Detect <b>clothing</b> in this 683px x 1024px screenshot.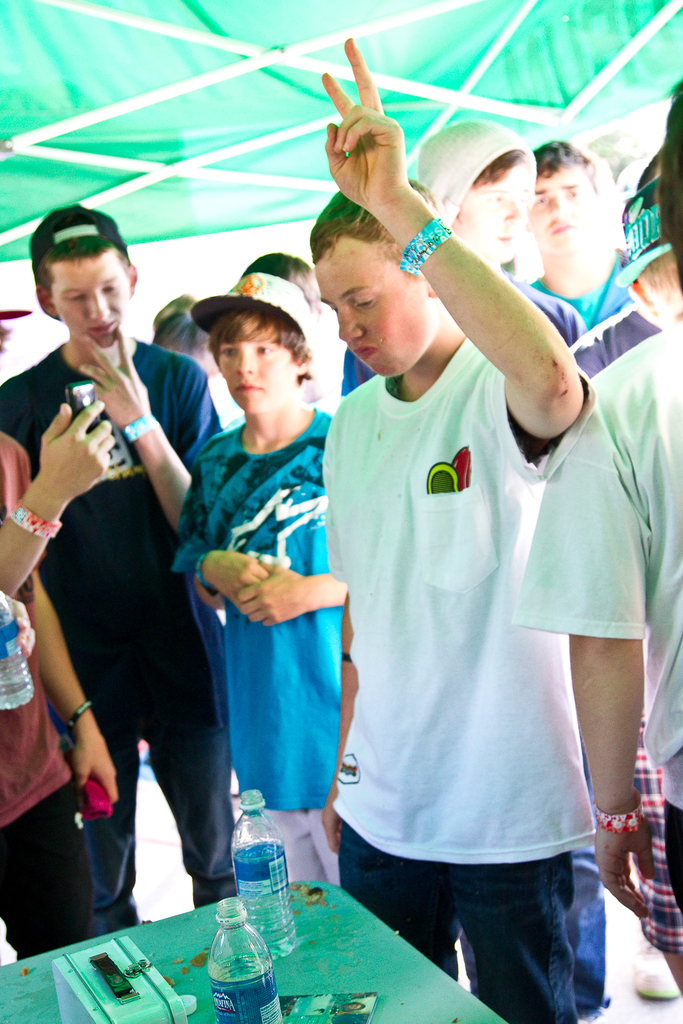
Detection: left=171, top=416, right=344, bottom=882.
